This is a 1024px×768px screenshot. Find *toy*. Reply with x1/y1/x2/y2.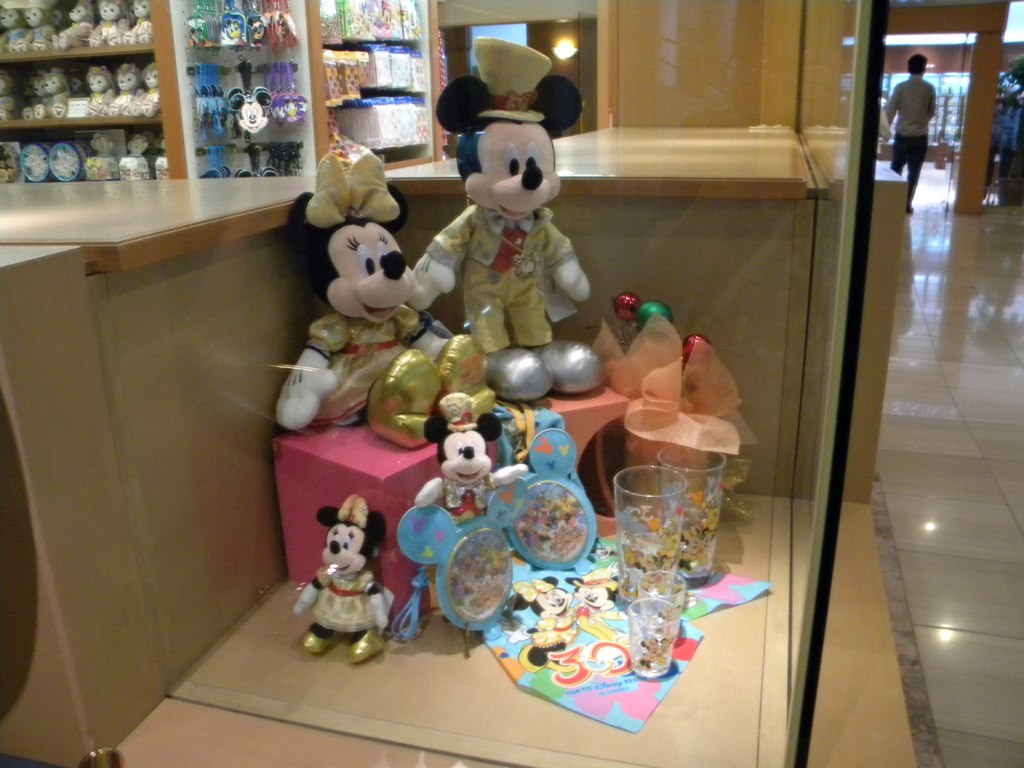
0/4/29/50.
